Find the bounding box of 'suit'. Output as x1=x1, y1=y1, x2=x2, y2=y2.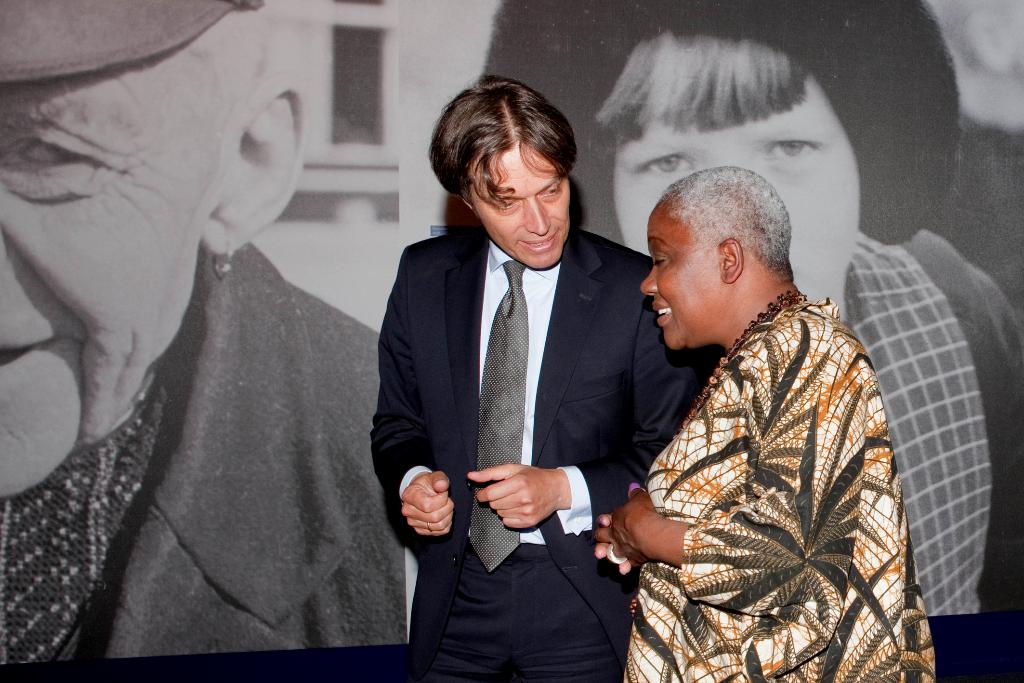
x1=371, y1=133, x2=656, y2=668.
